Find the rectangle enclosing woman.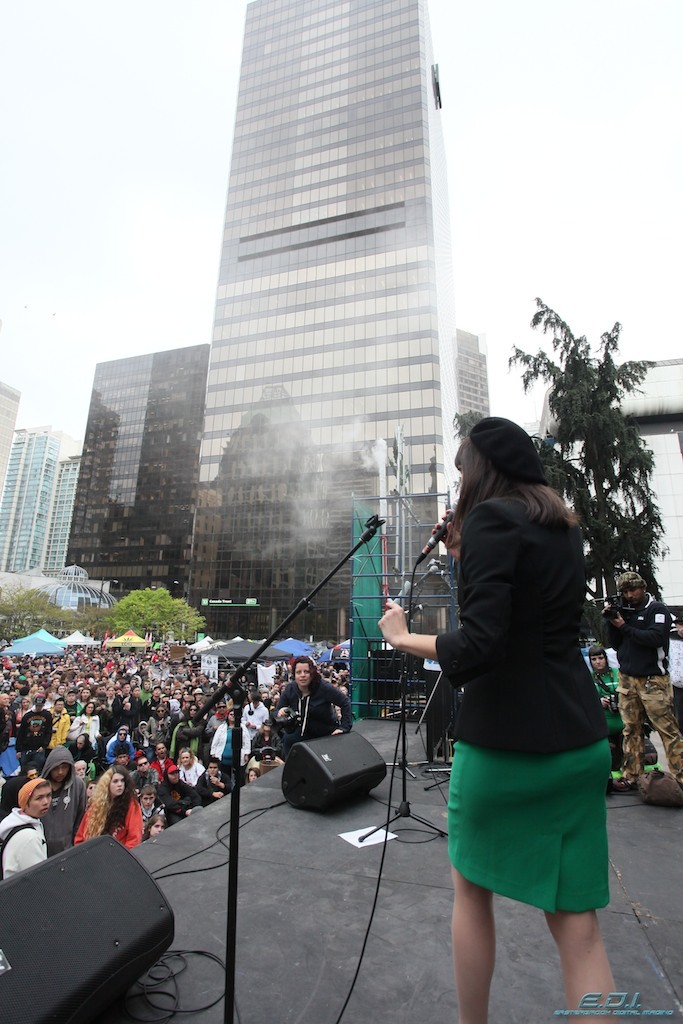
bbox=(392, 379, 616, 965).
